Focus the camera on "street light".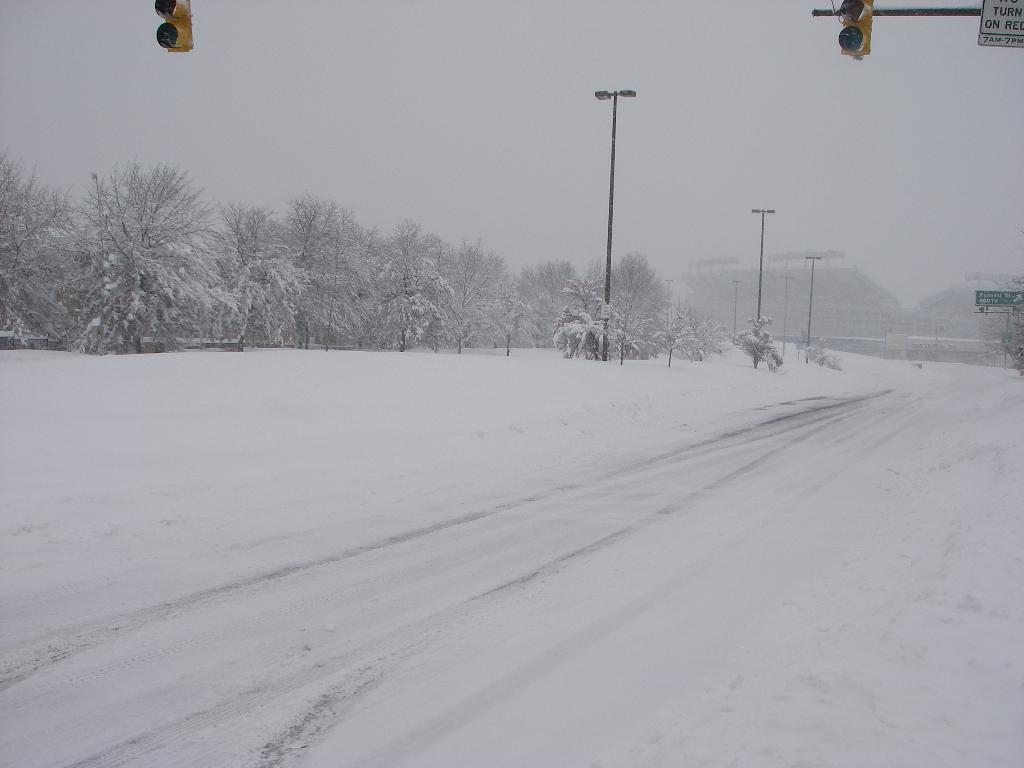
Focus region: [left=747, top=207, right=774, bottom=340].
